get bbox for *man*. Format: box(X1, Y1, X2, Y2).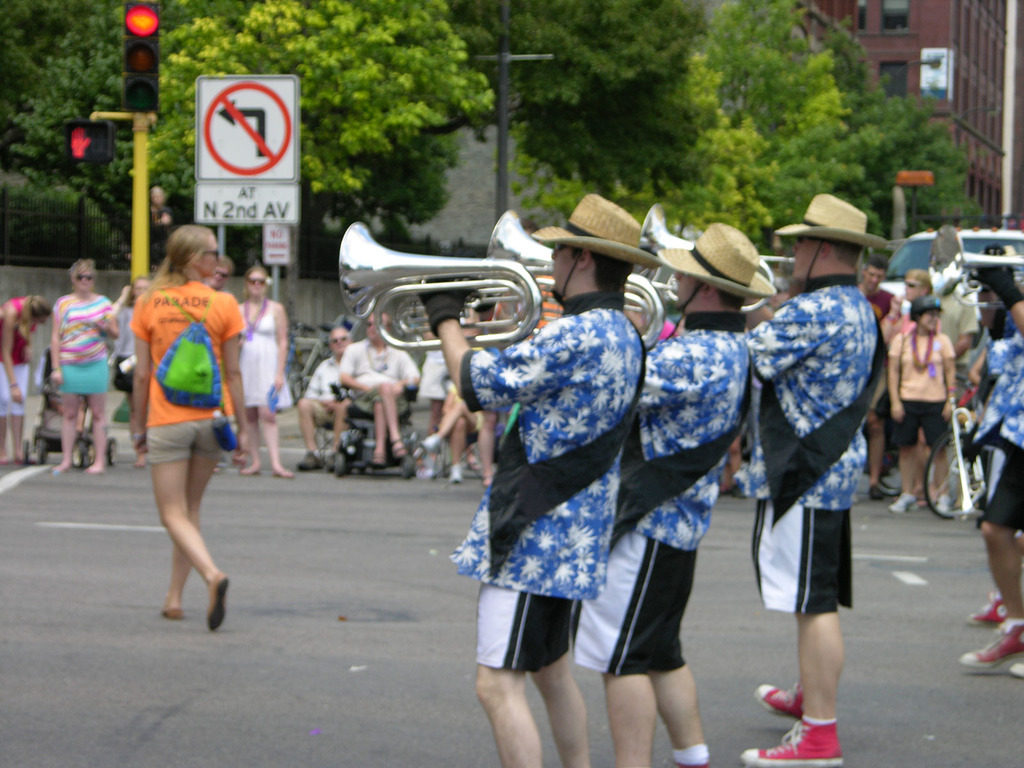
box(287, 323, 355, 474).
